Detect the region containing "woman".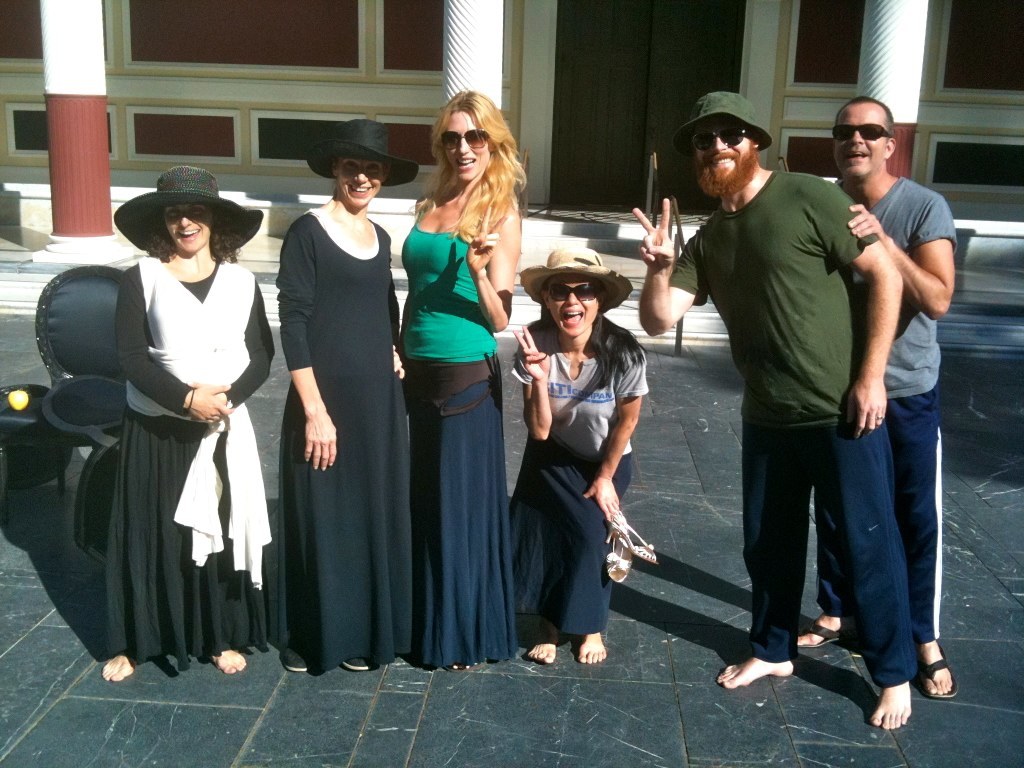
bbox(507, 245, 647, 663).
